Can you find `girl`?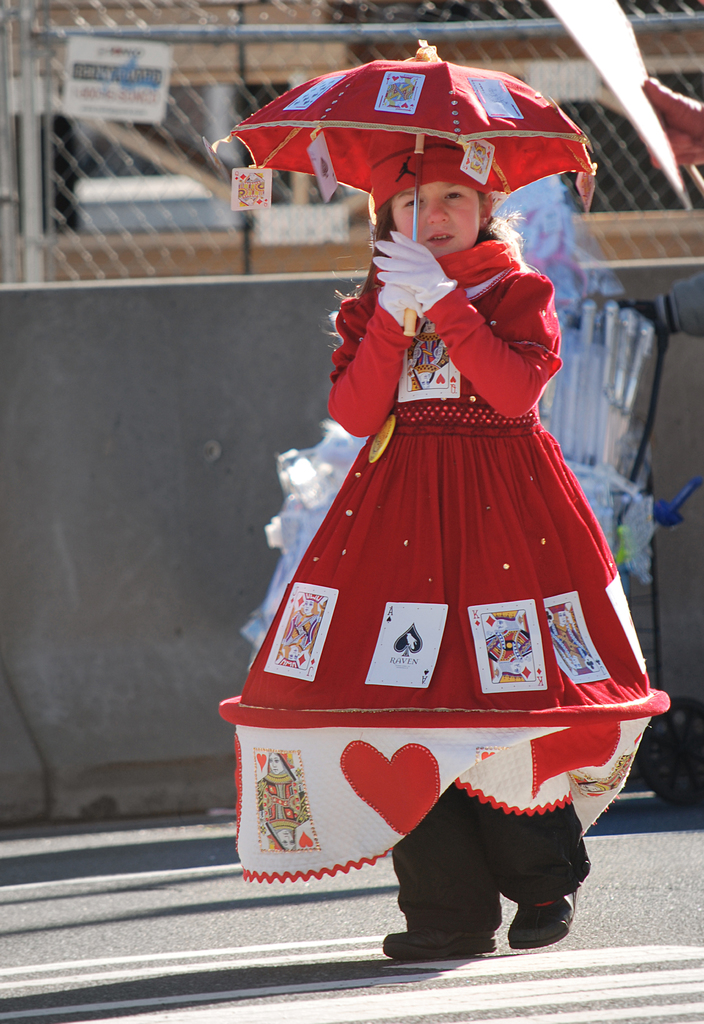
Yes, bounding box: (x1=211, y1=178, x2=669, y2=965).
